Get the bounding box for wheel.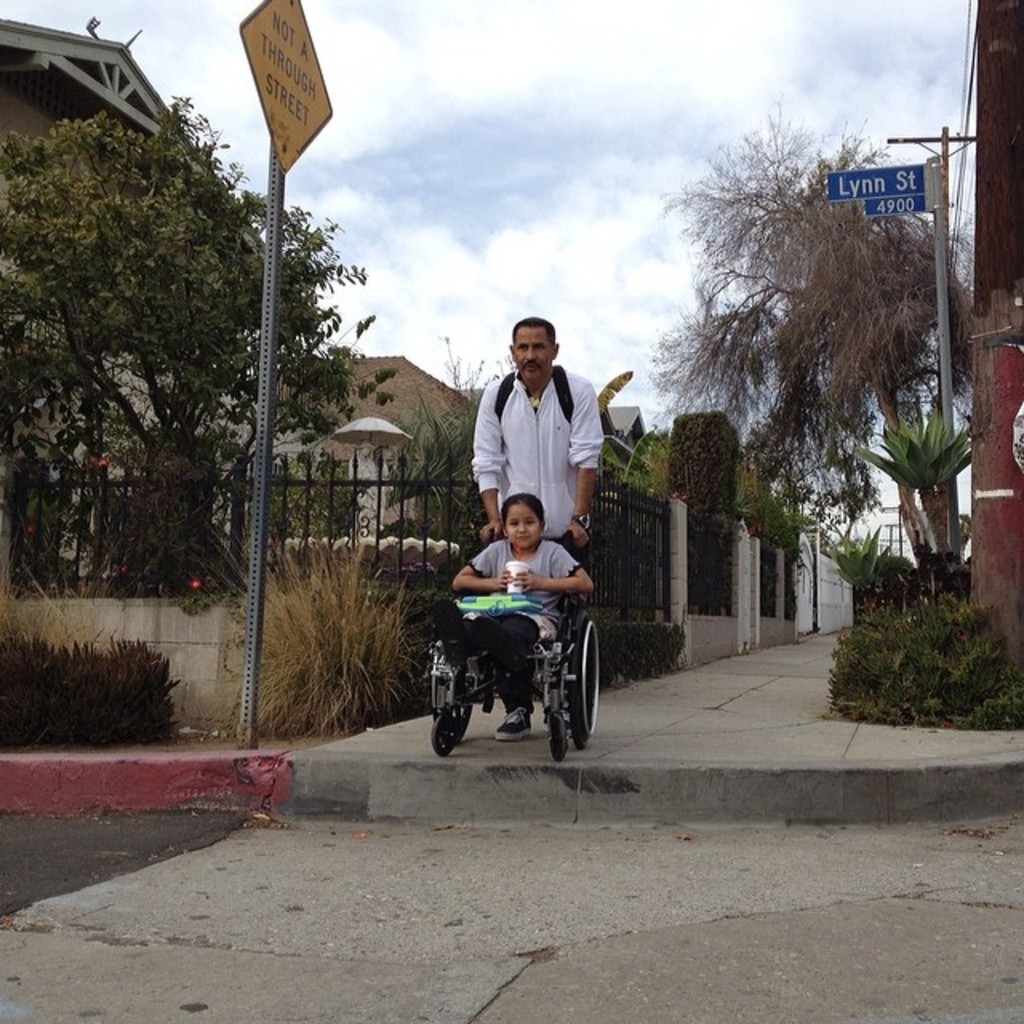
bbox=(435, 653, 474, 744).
